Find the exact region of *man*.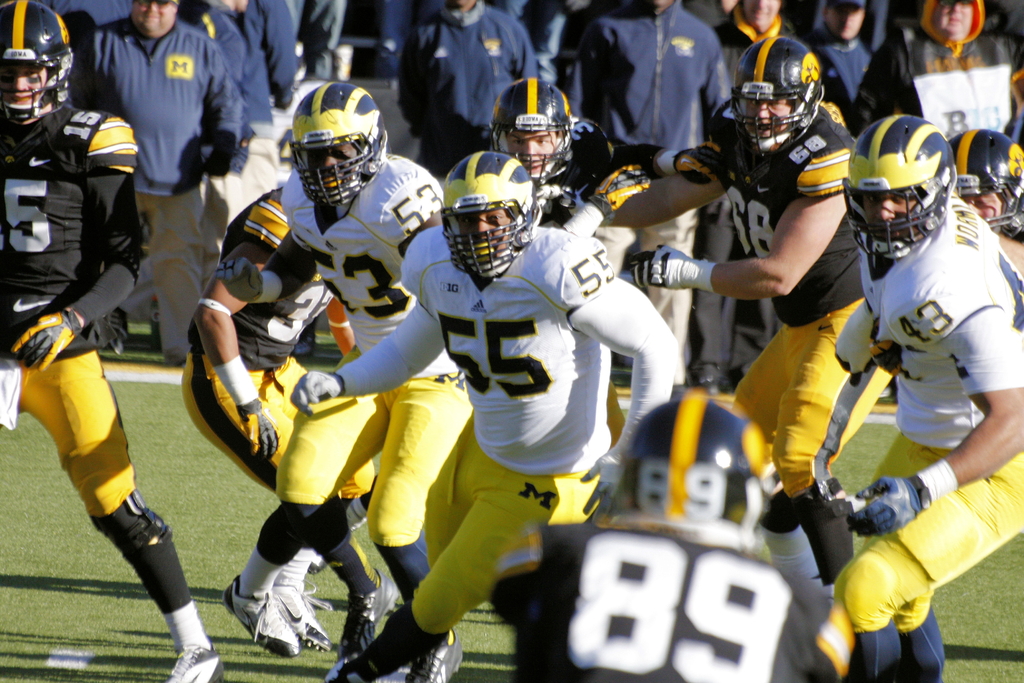
Exact region: l=221, t=86, r=495, b=680.
